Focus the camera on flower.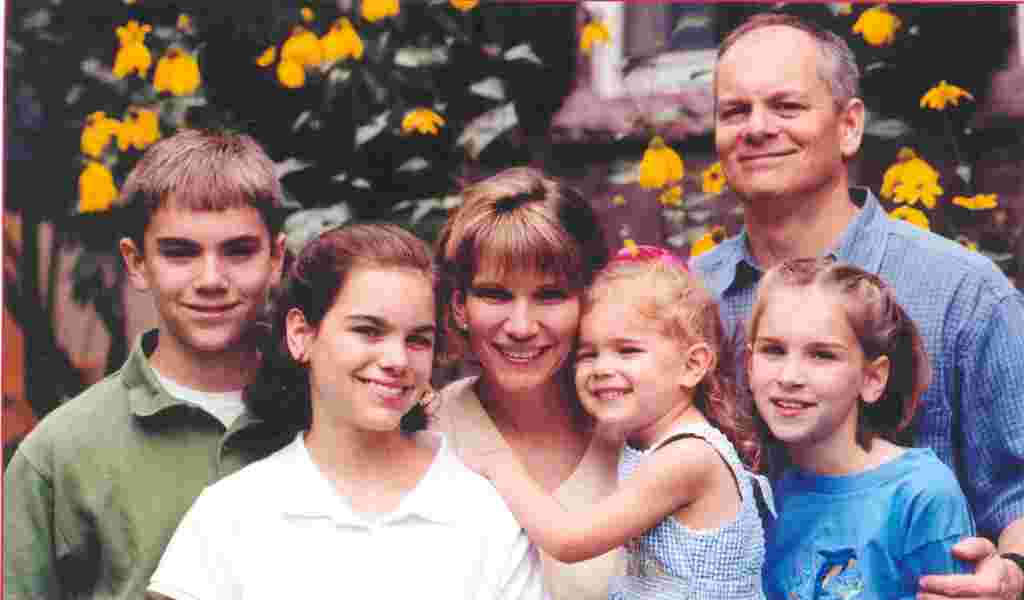
Focus region: x1=119 y1=106 x2=165 y2=154.
